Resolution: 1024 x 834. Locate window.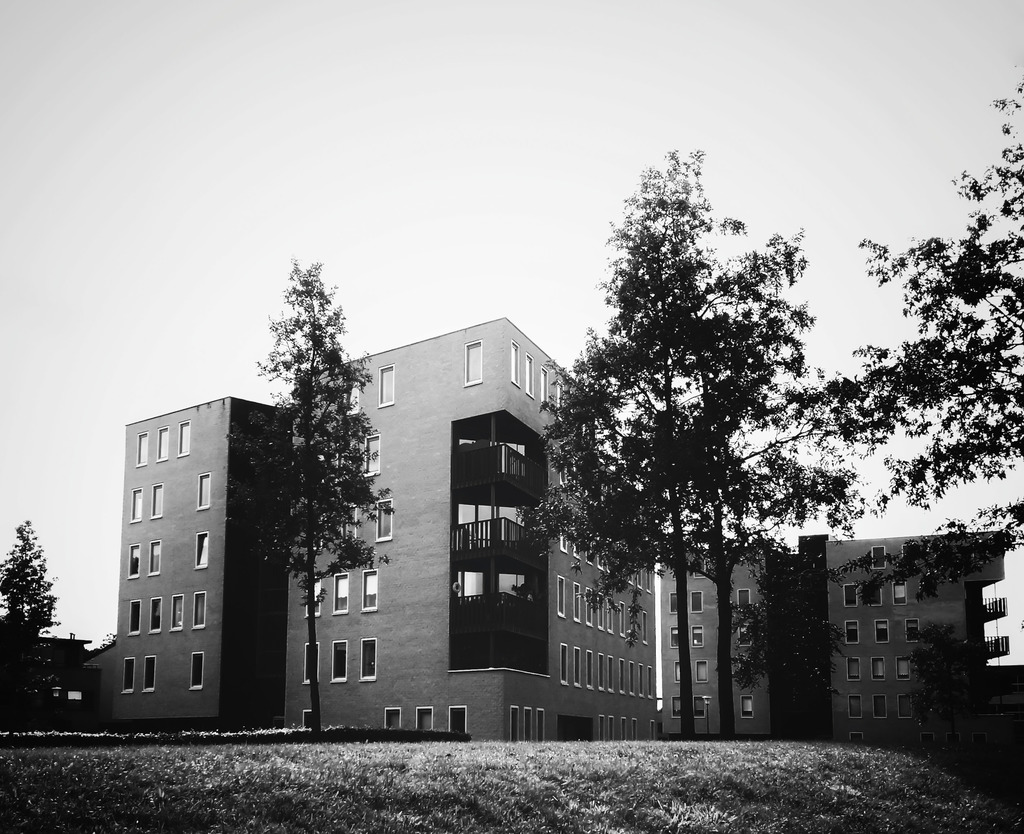
{"x1": 374, "y1": 497, "x2": 396, "y2": 540}.
